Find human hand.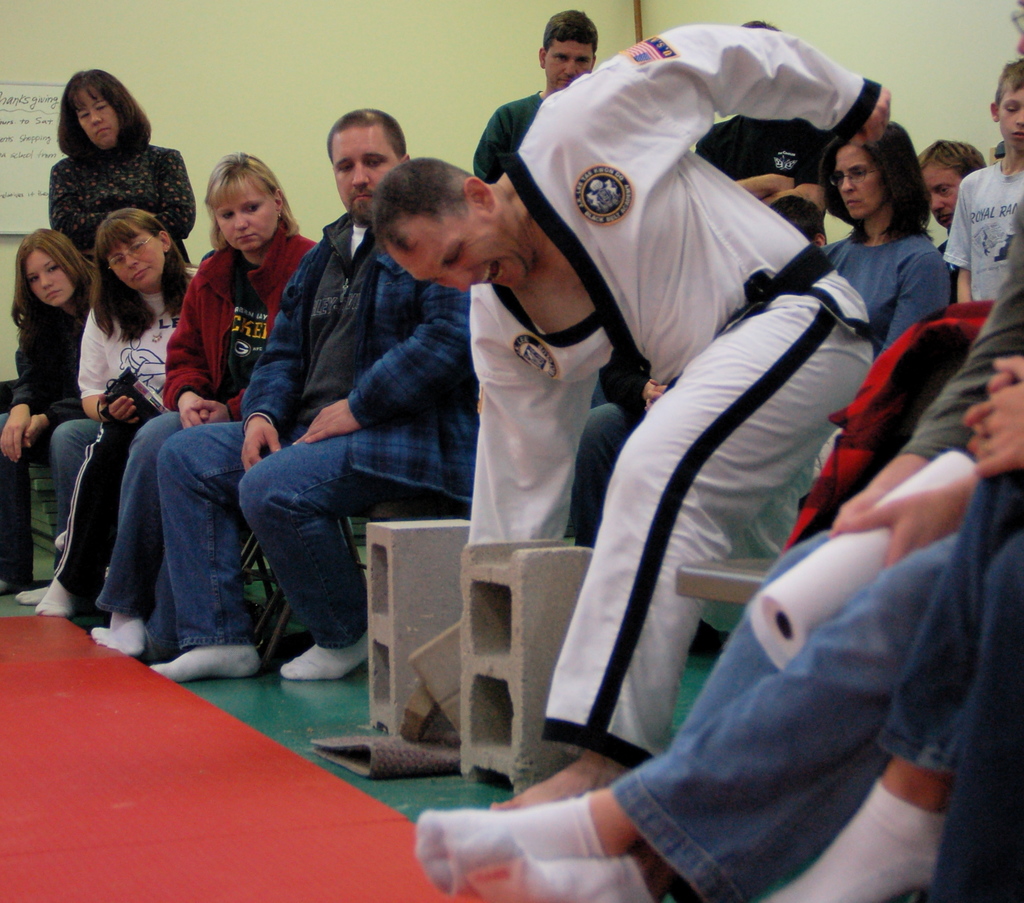
Rect(177, 392, 209, 428).
